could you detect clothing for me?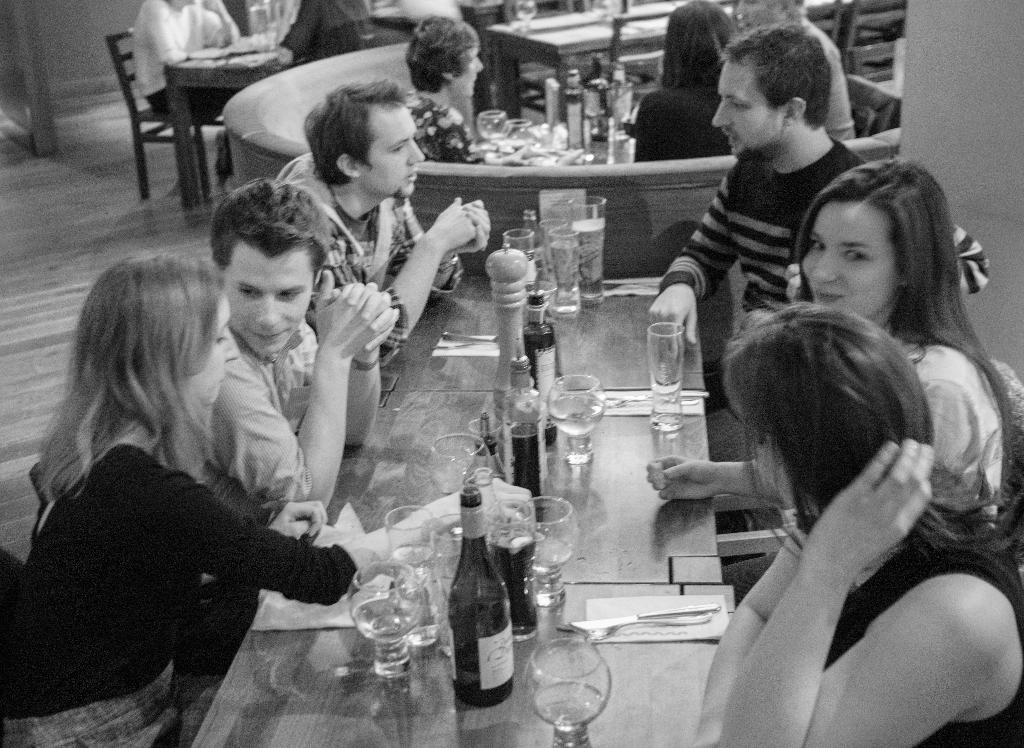
Detection result: x1=201, y1=316, x2=316, y2=507.
